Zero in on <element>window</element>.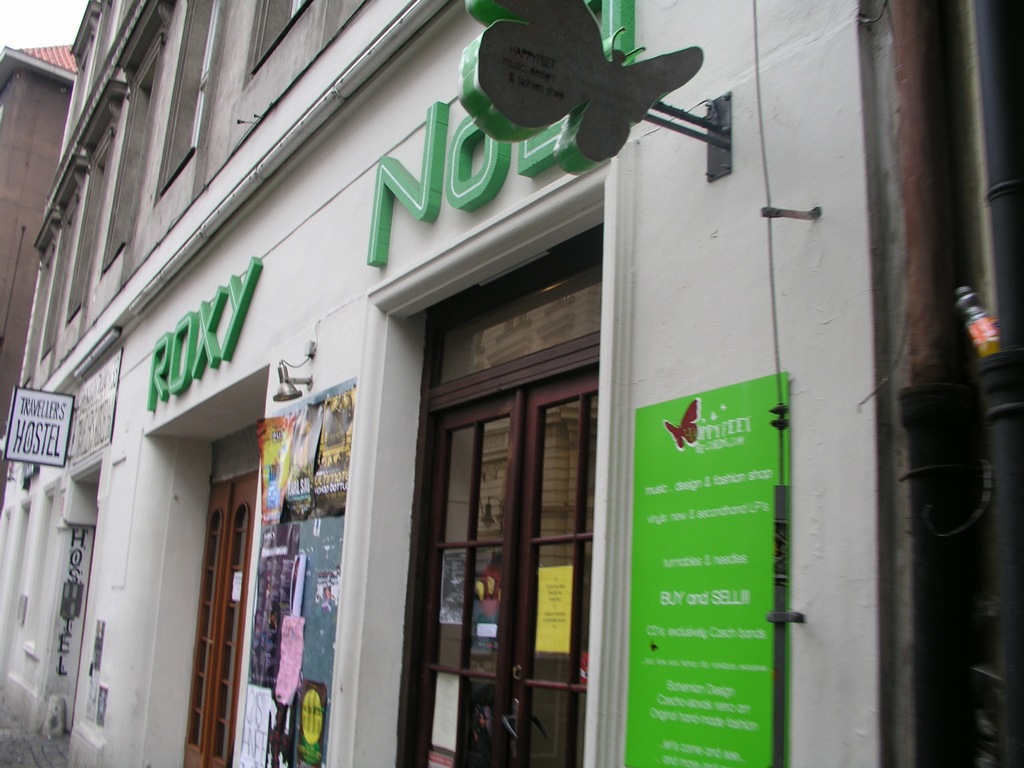
Zeroed in: <region>18, 206, 62, 390</region>.
